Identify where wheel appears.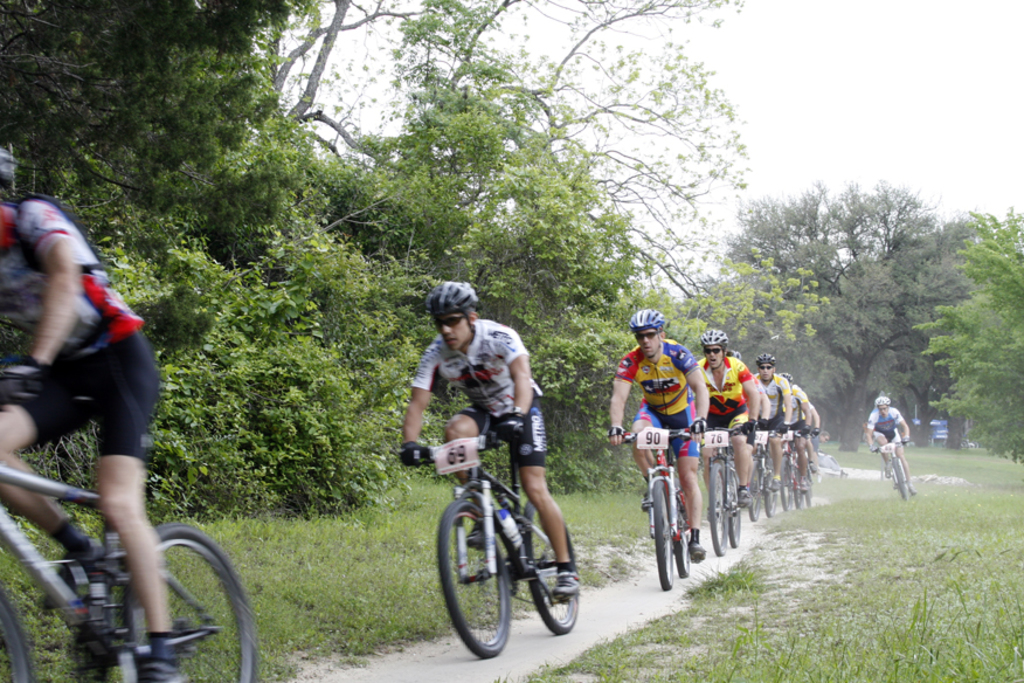
Appears at Rect(781, 461, 793, 511).
